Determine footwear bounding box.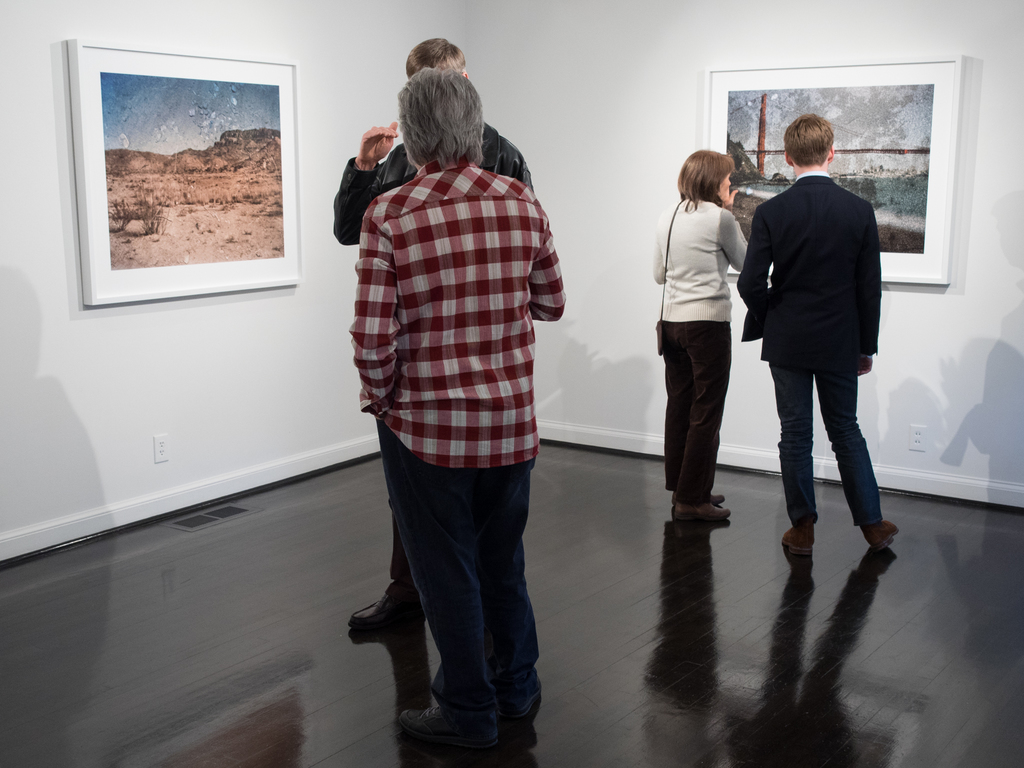
Determined: 775 522 817 550.
